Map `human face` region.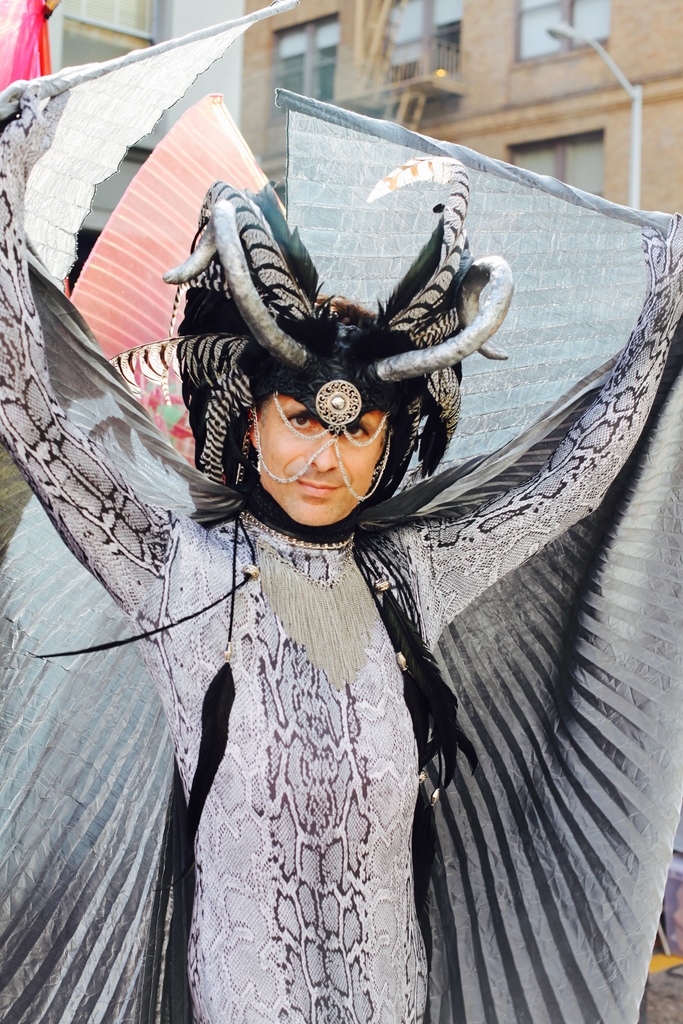
Mapped to Rect(254, 388, 384, 529).
